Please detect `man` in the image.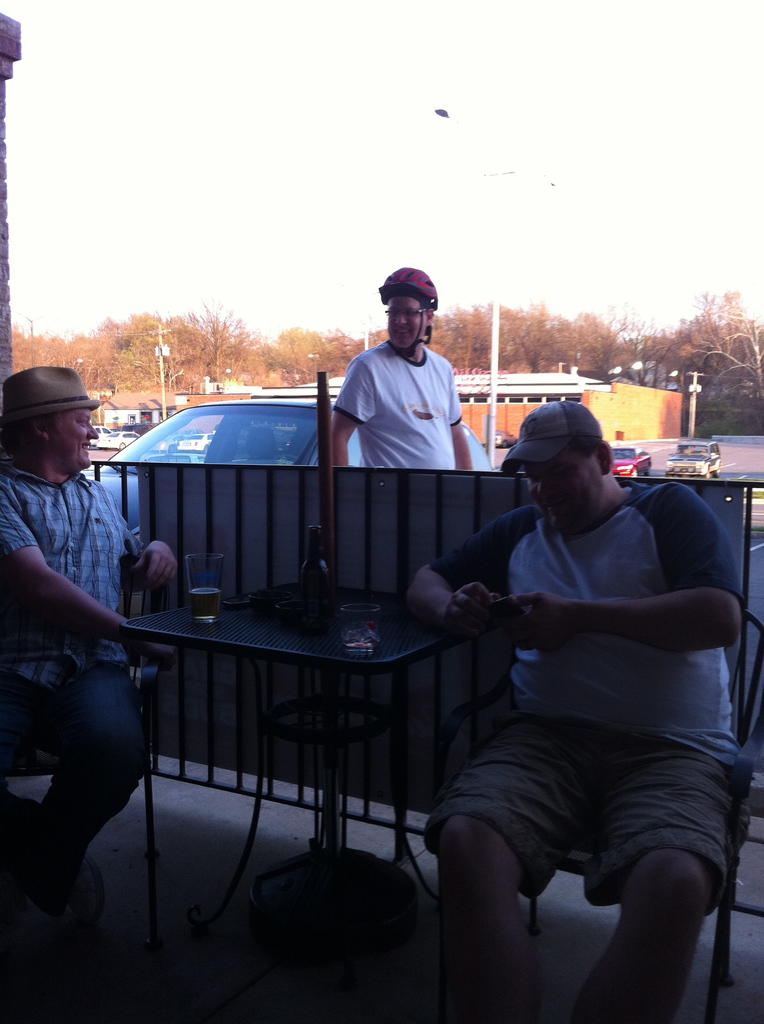
[409,398,749,1023].
